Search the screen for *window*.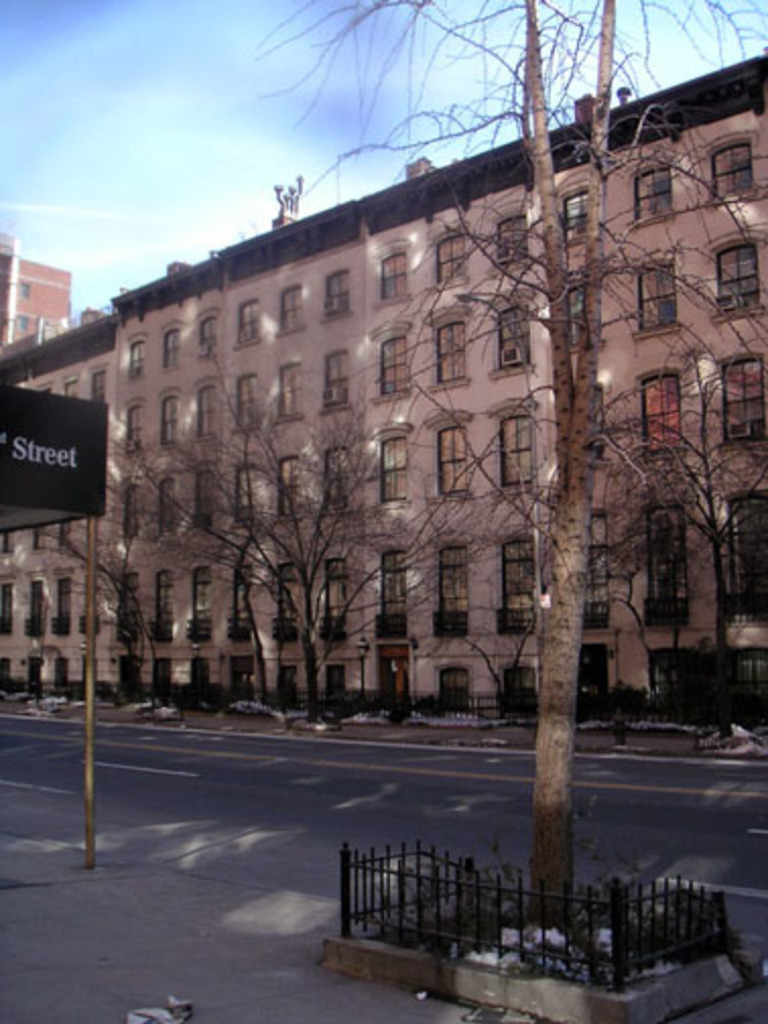
Found at <bbox>28, 530, 43, 553</bbox>.
